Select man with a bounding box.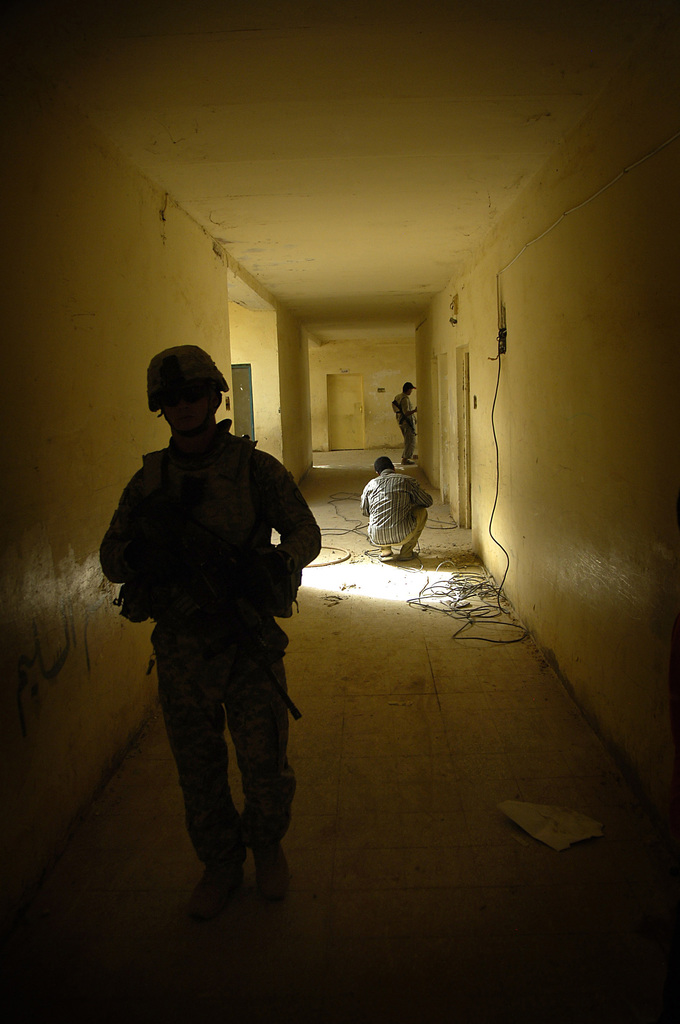
(360,459,433,565).
